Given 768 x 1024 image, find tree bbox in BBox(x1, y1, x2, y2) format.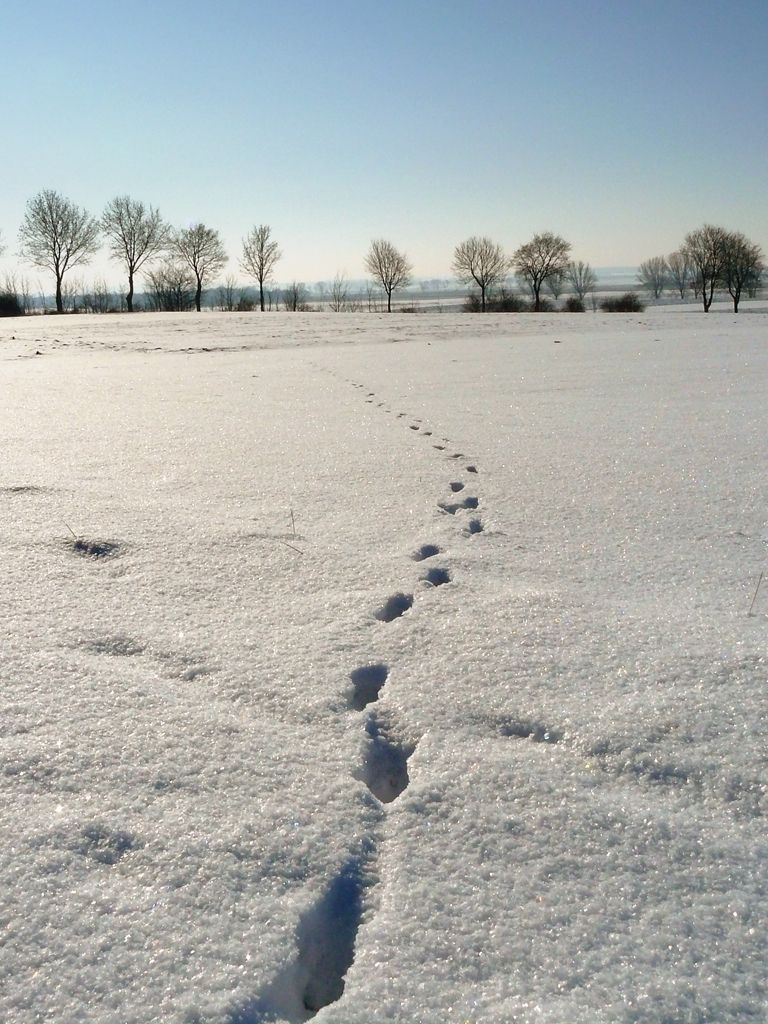
BBox(140, 257, 186, 311).
